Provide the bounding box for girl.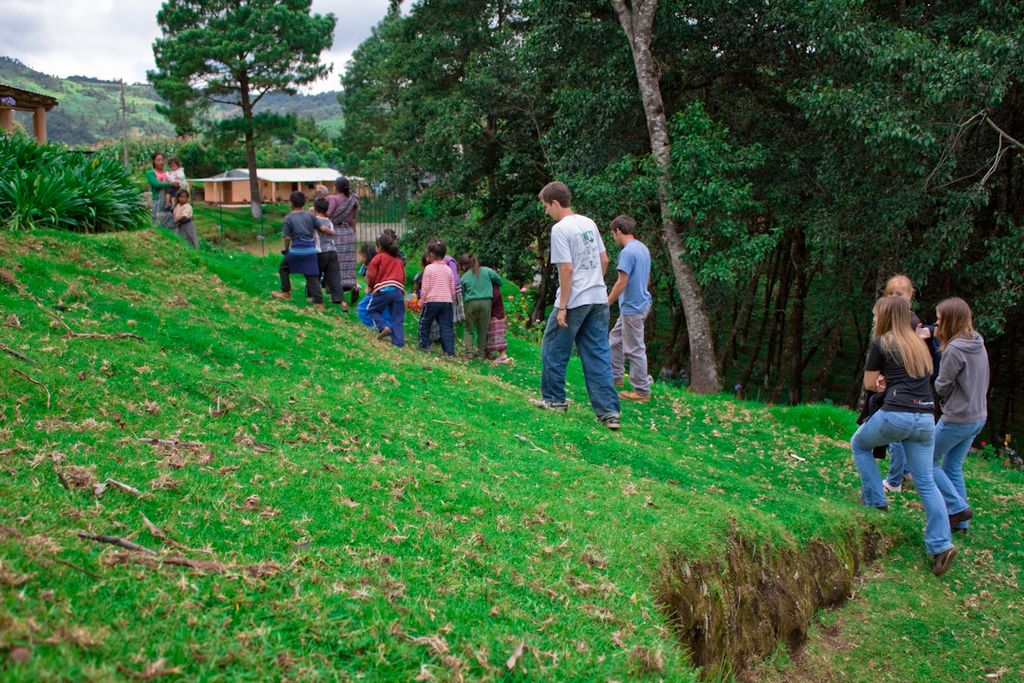
[left=311, top=180, right=367, bottom=301].
